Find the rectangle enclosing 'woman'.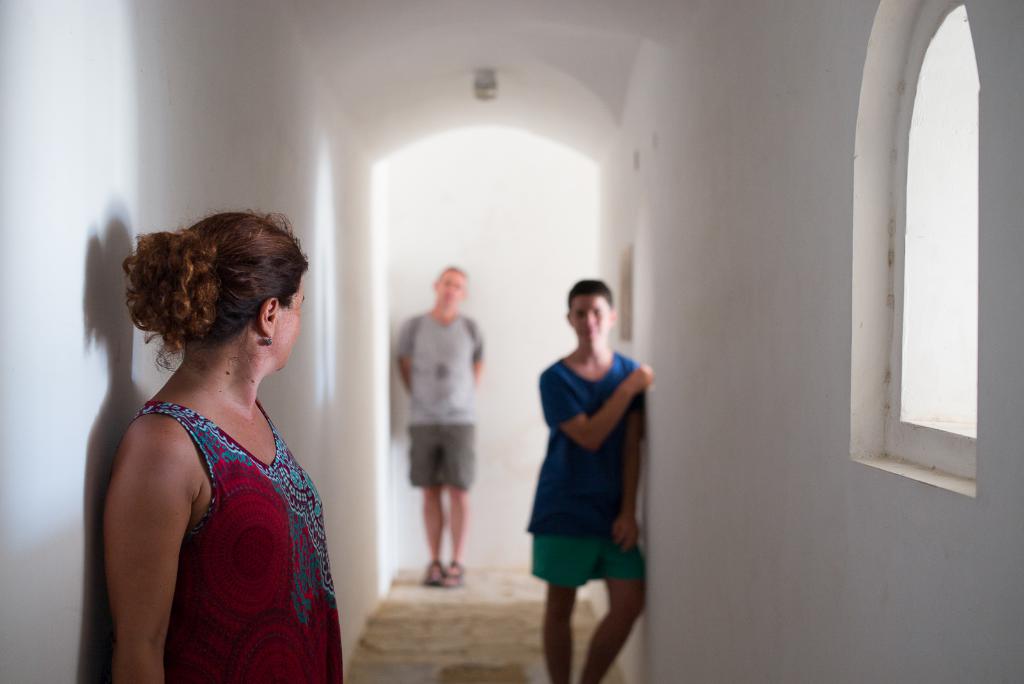
[left=80, top=198, right=353, bottom=669].
